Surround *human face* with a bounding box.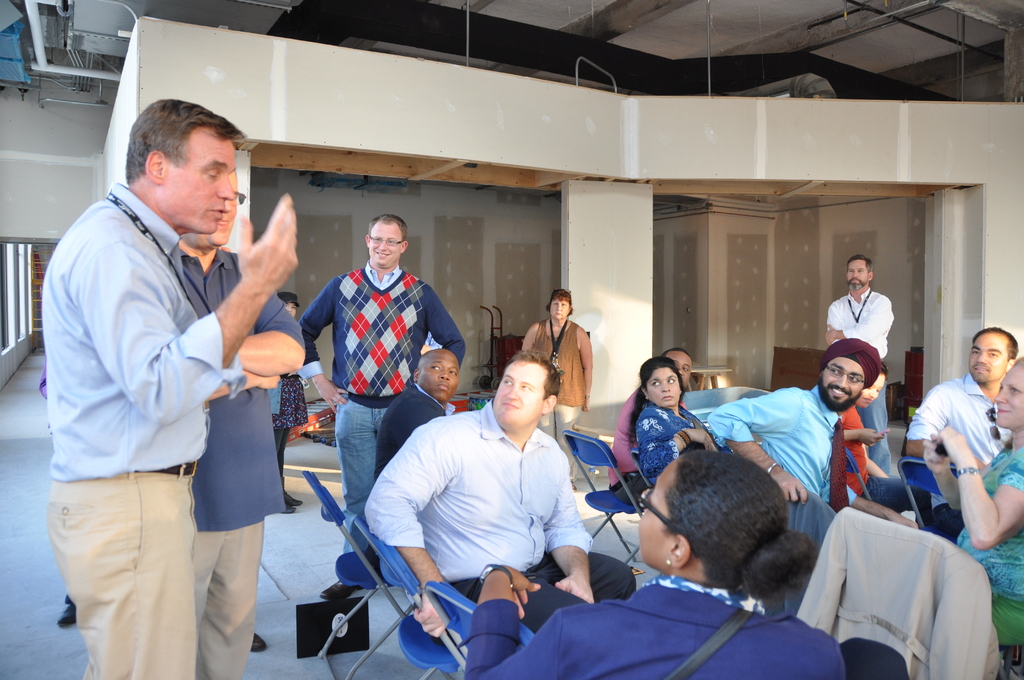
[left=637, top=461, right=676, bottom=570].
